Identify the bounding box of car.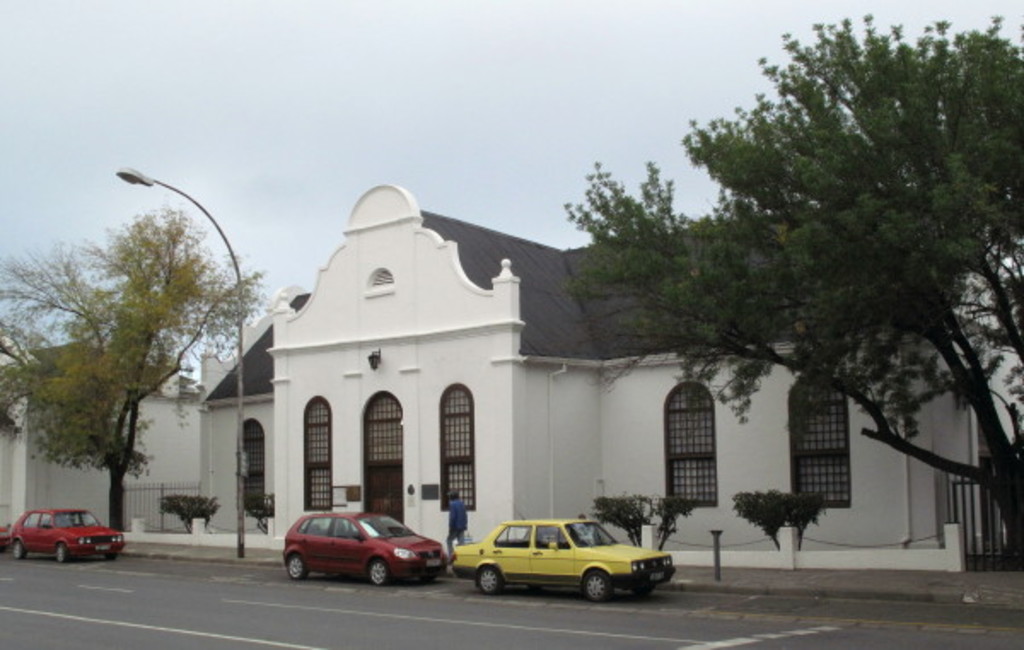
BBox(9, 503, 125, 563).
